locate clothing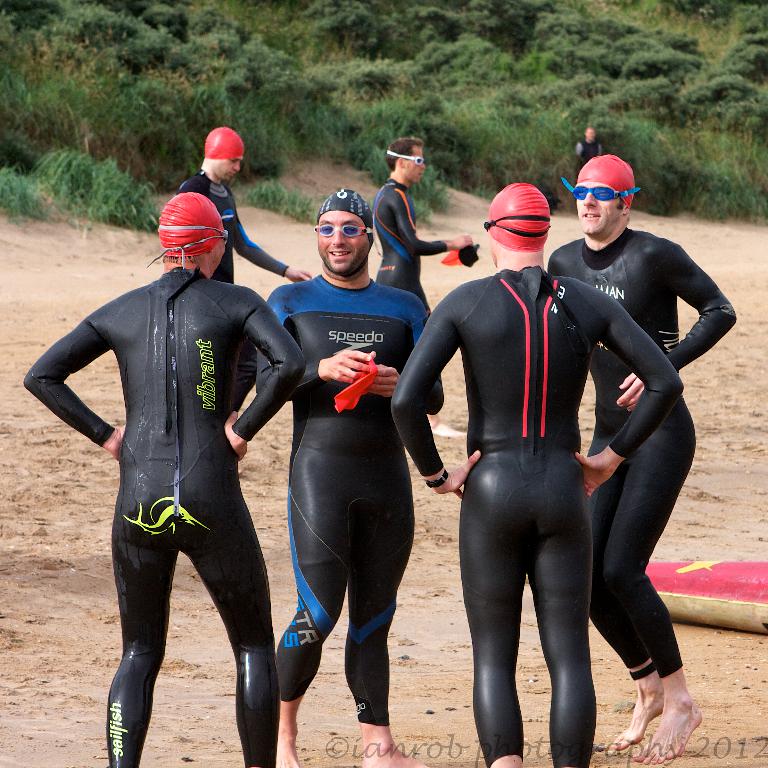
region(377, 175, 450, 414)
